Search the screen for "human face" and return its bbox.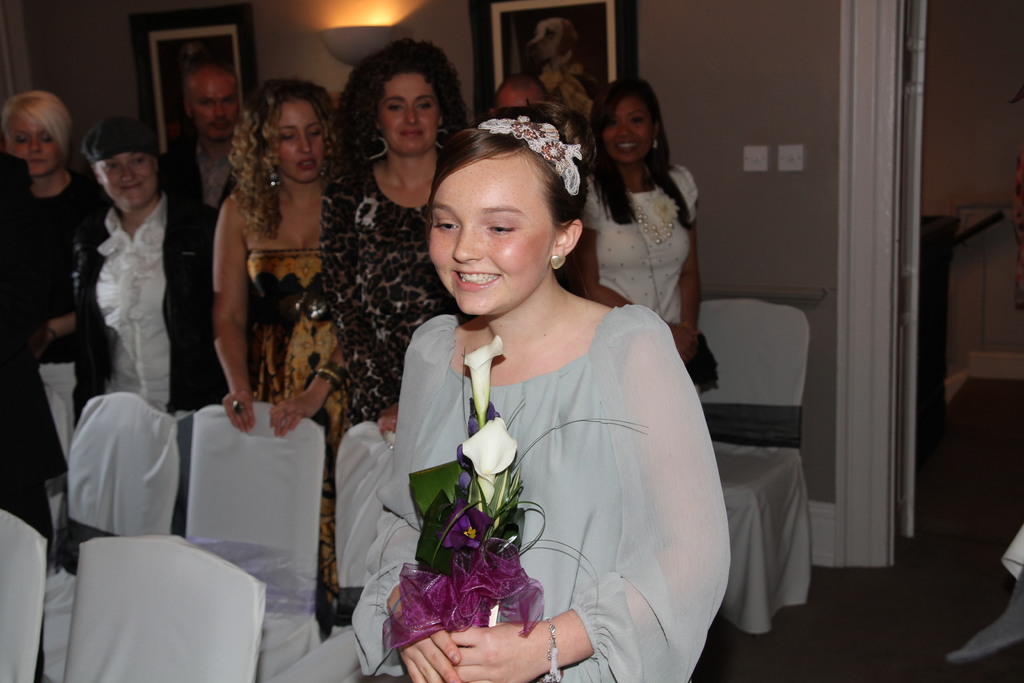
Found: 606, 98, 650, 162.
